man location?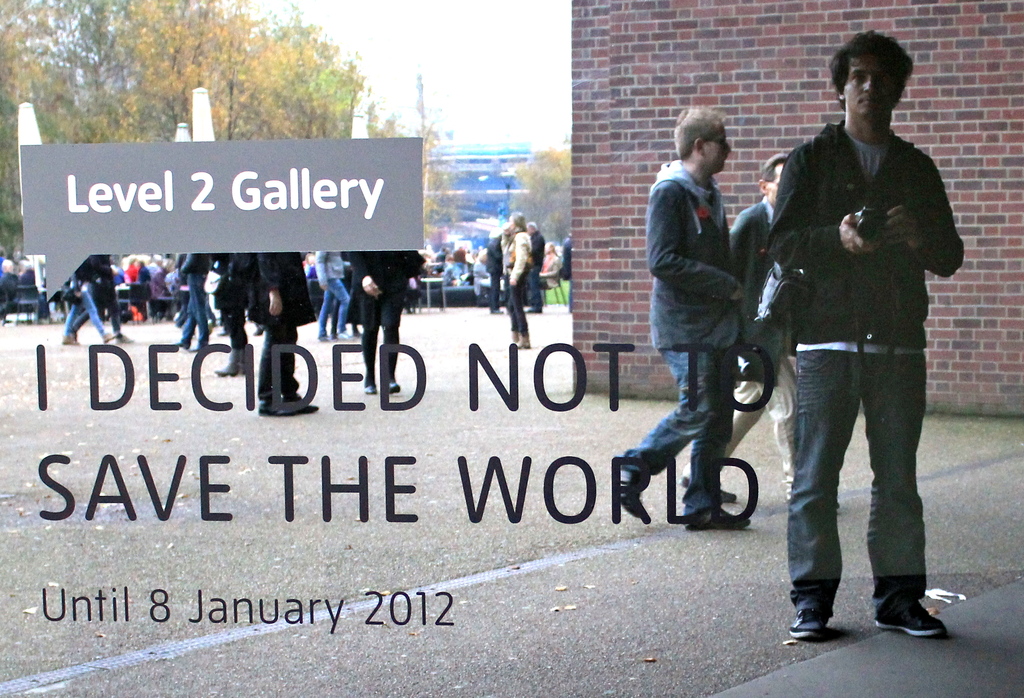
(x1=243, y1=248, x2=317, y2=416)
